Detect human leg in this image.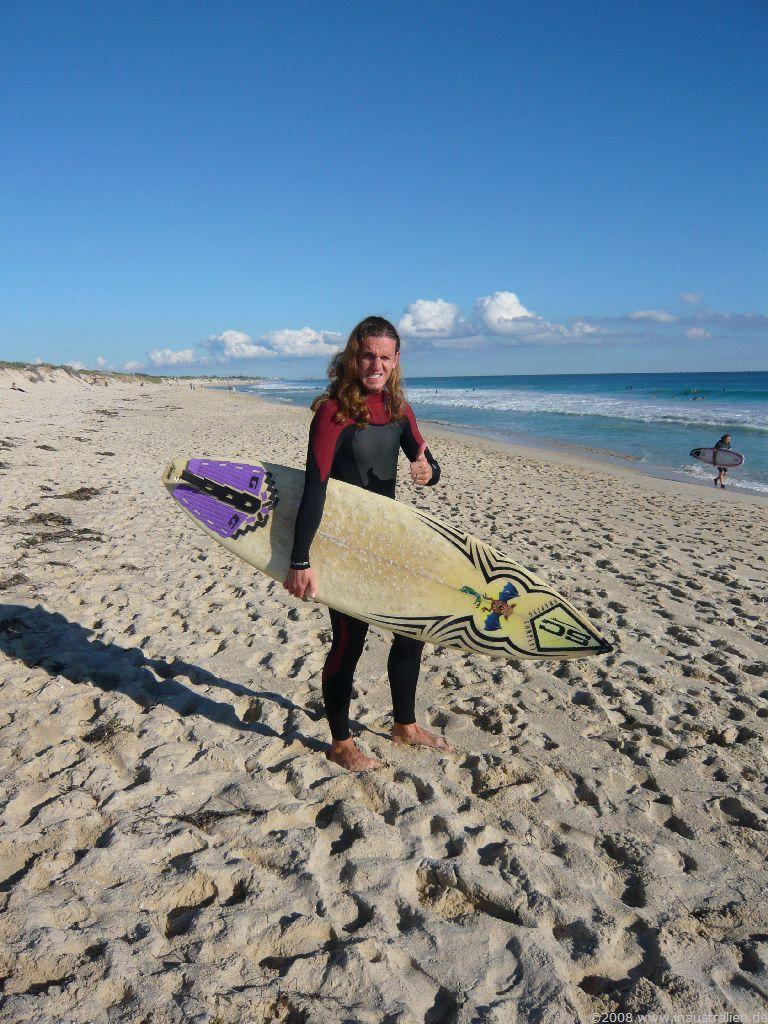
Detection: pyautogui.locateOnScreen(709, 468, 724, 487).
